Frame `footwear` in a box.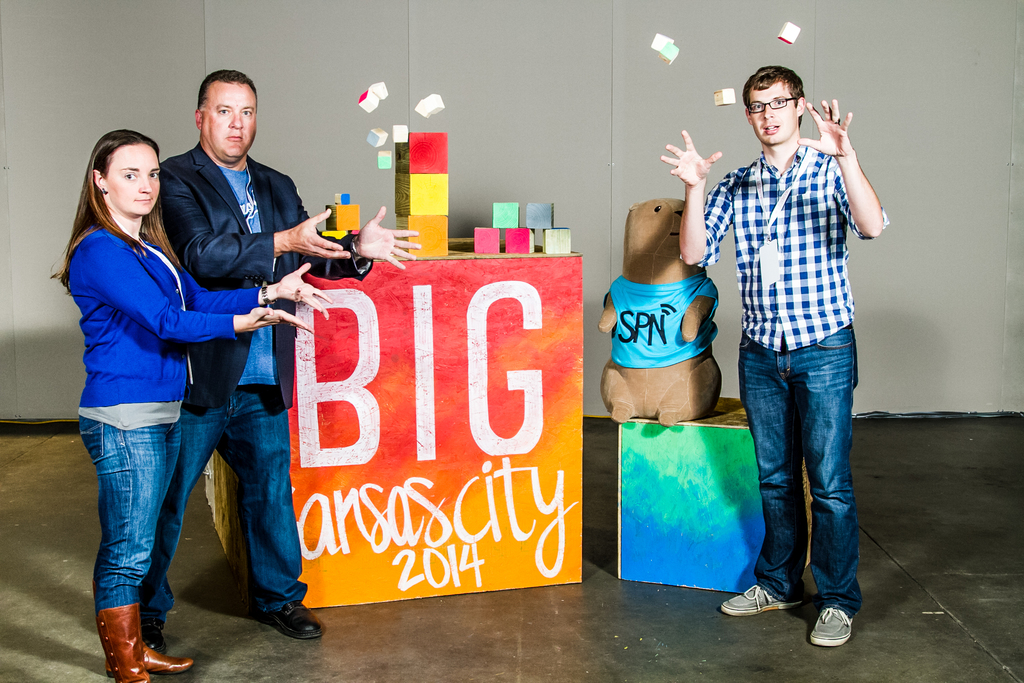
box(810, 593, 873, 659).
